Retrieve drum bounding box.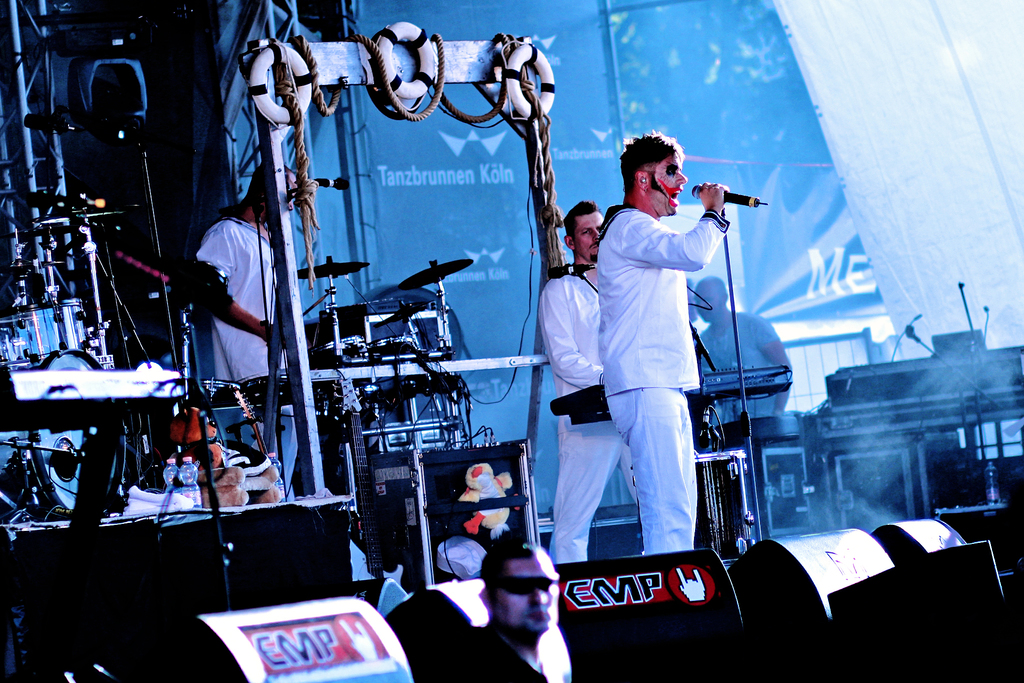
Bounding box: pyautogui.locateOnScreen(0, 347, 129, 523).
